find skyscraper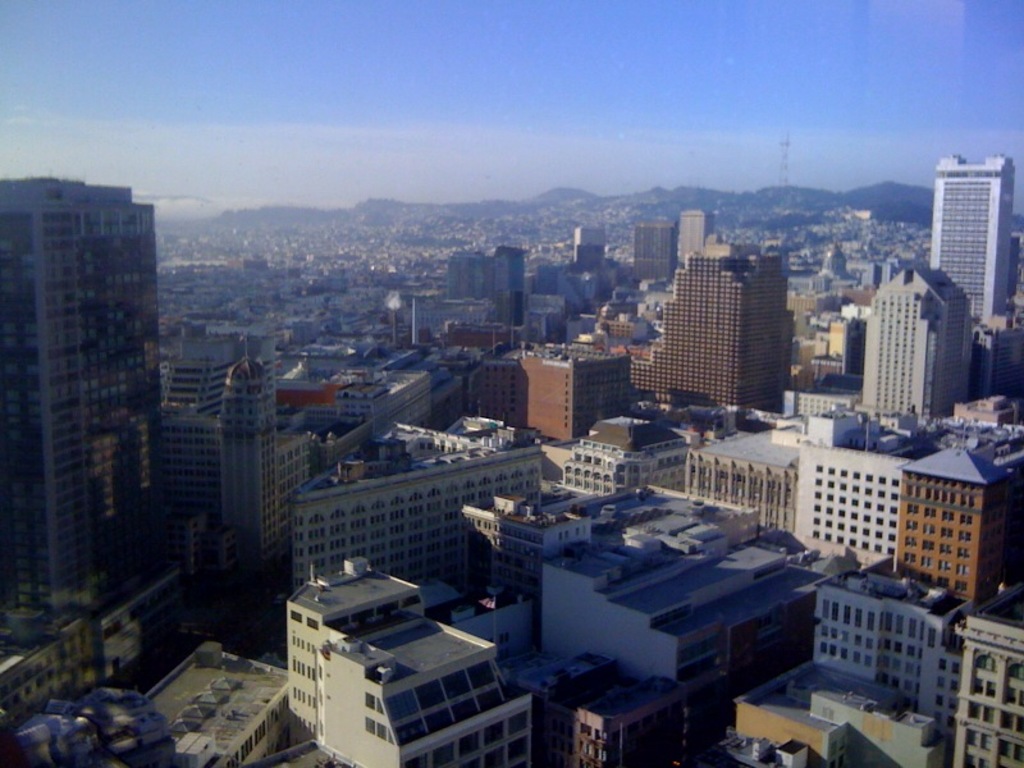
<box>859,256,972,416</box>
